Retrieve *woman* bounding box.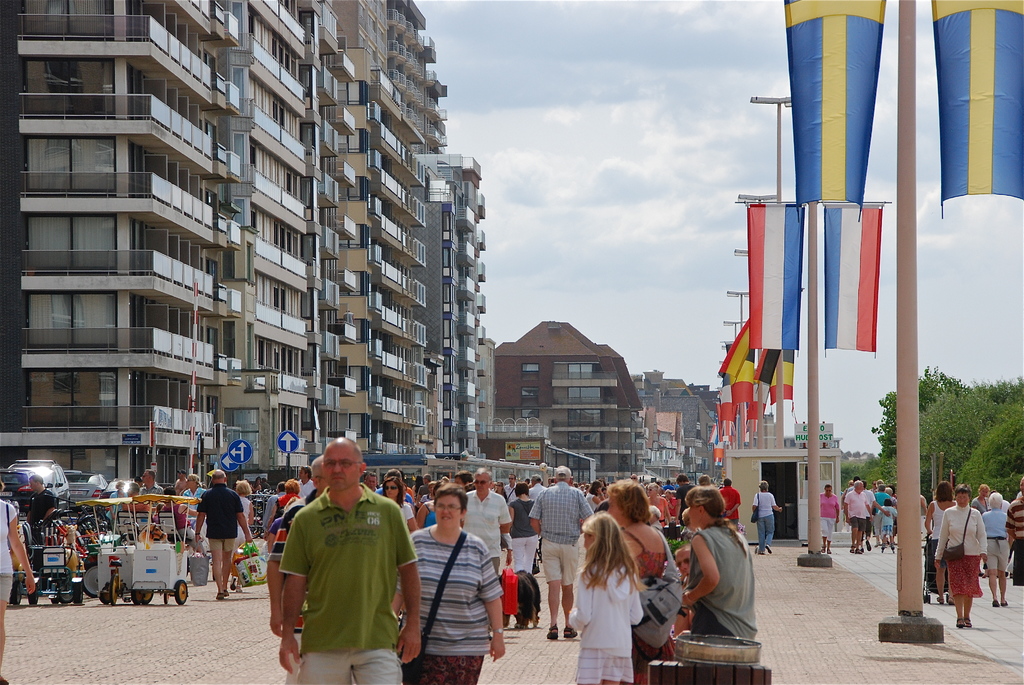
Bounding box: [644, 485, 674, 525].
